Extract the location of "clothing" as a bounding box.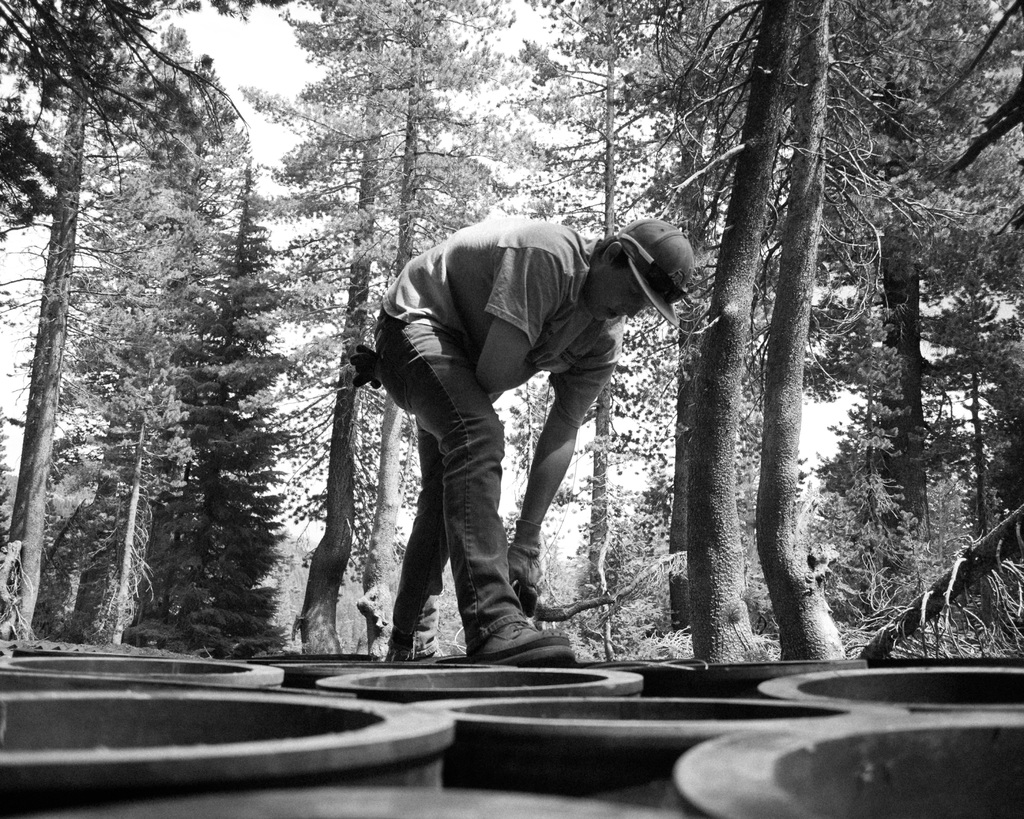
[x1=363, y1=213, x2=619, y2=661].
